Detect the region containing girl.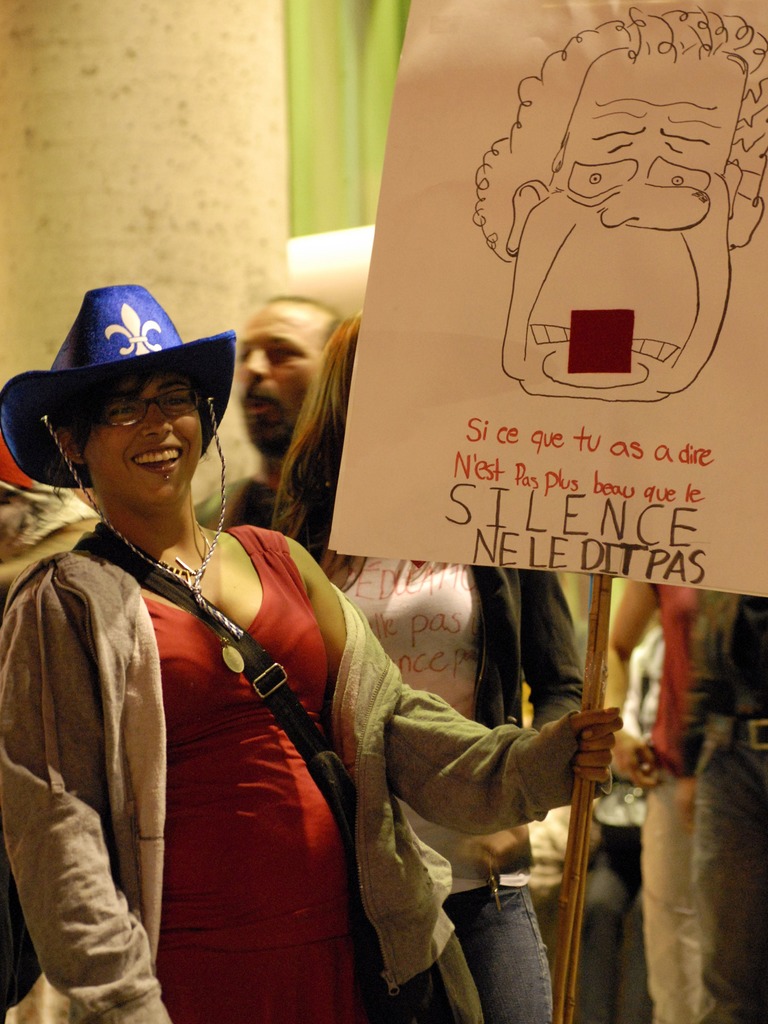
region(270, 321, 579, 1023).
